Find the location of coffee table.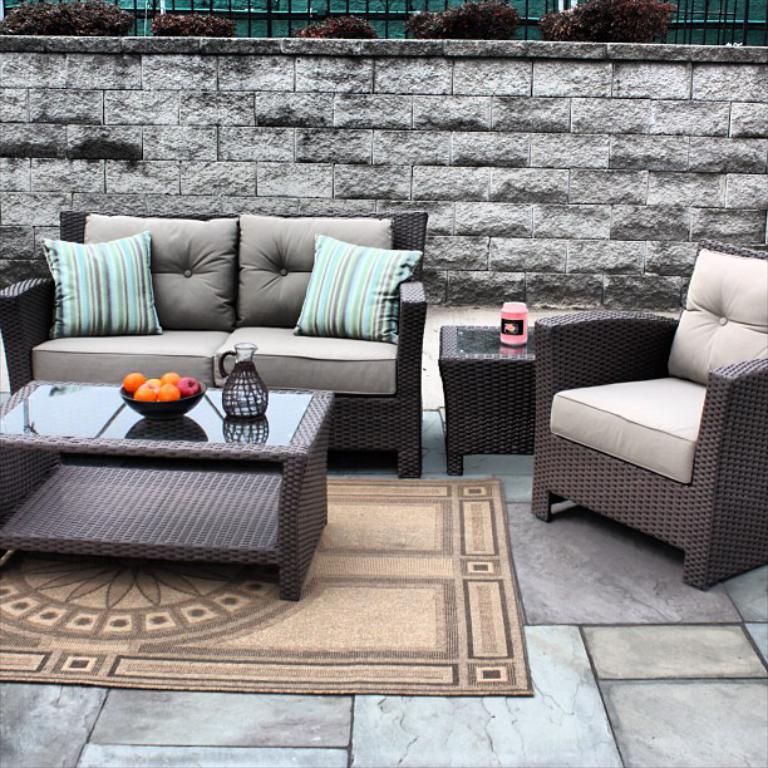
Location: crop(0, 376, 334, 604).
